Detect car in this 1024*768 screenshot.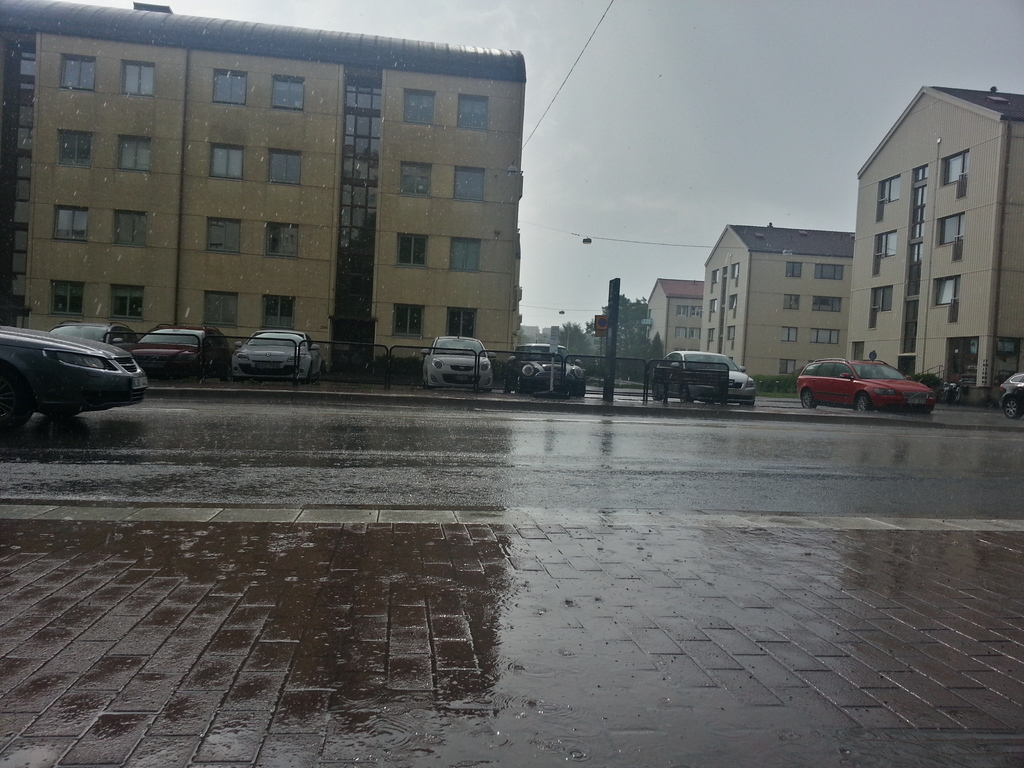
Detection: rect(419, 335, 501, 388).
